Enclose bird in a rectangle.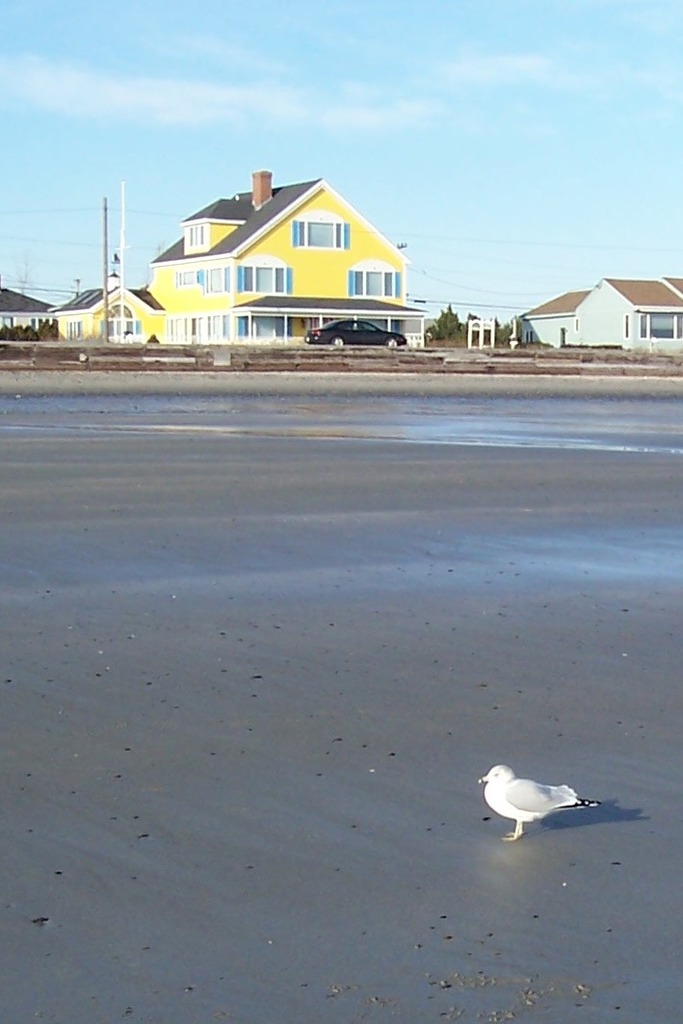
[left=493, top=772, right=613, bottom=842].
